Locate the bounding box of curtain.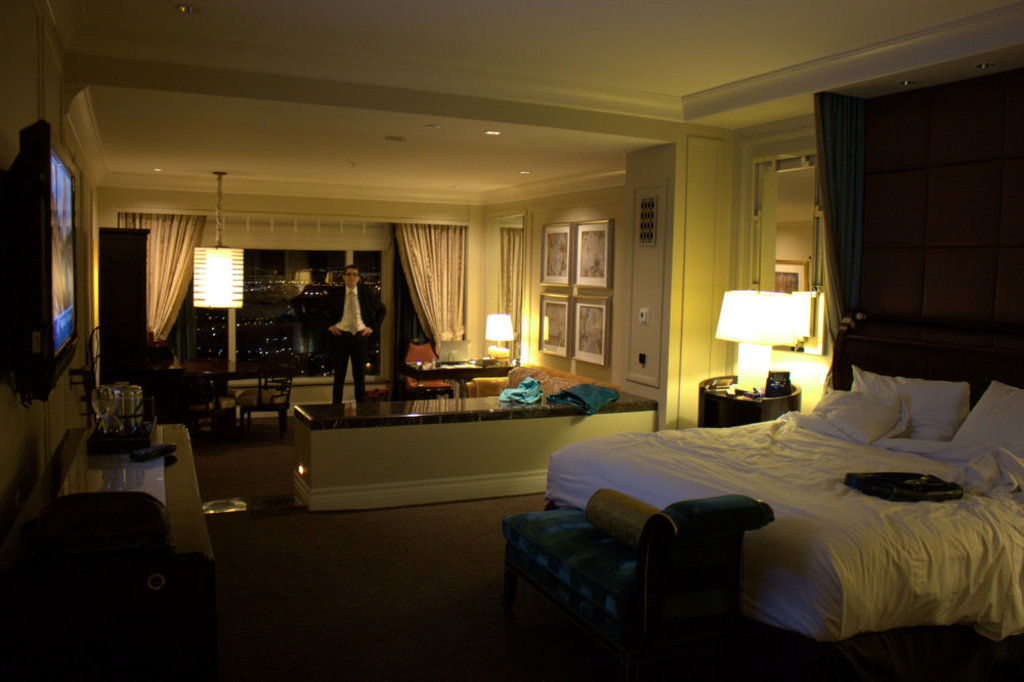
Bounding box: (389,223,466,364).
